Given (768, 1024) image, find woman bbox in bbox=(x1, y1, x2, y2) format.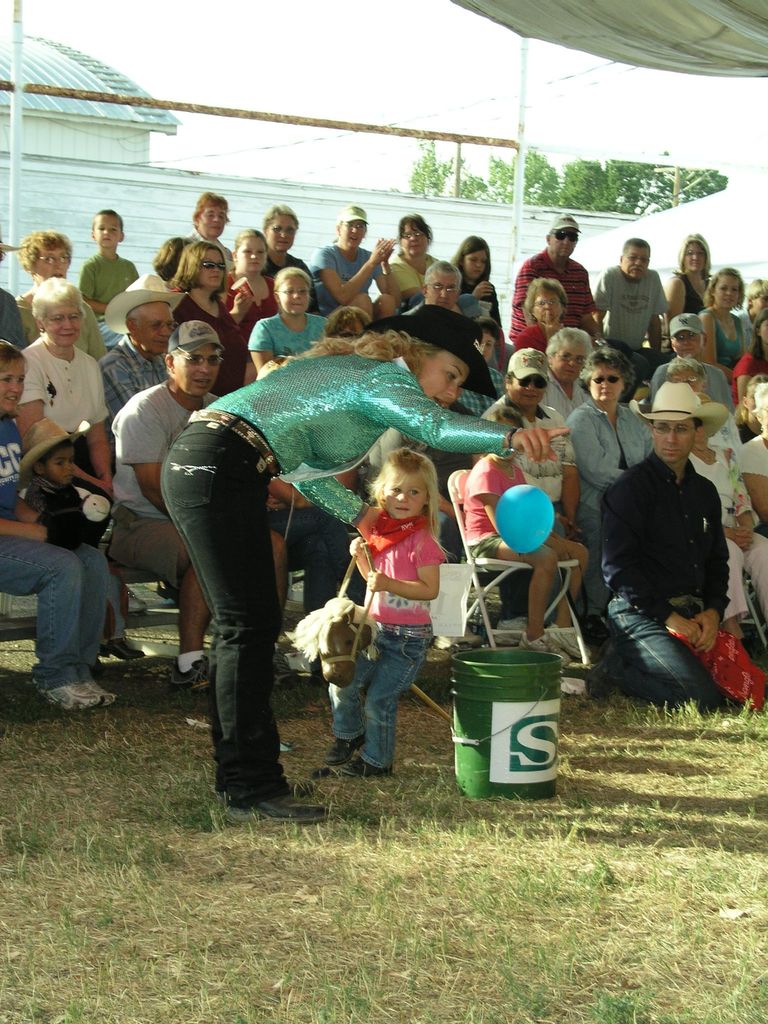
bbox=(698, 269, 747, 386).
